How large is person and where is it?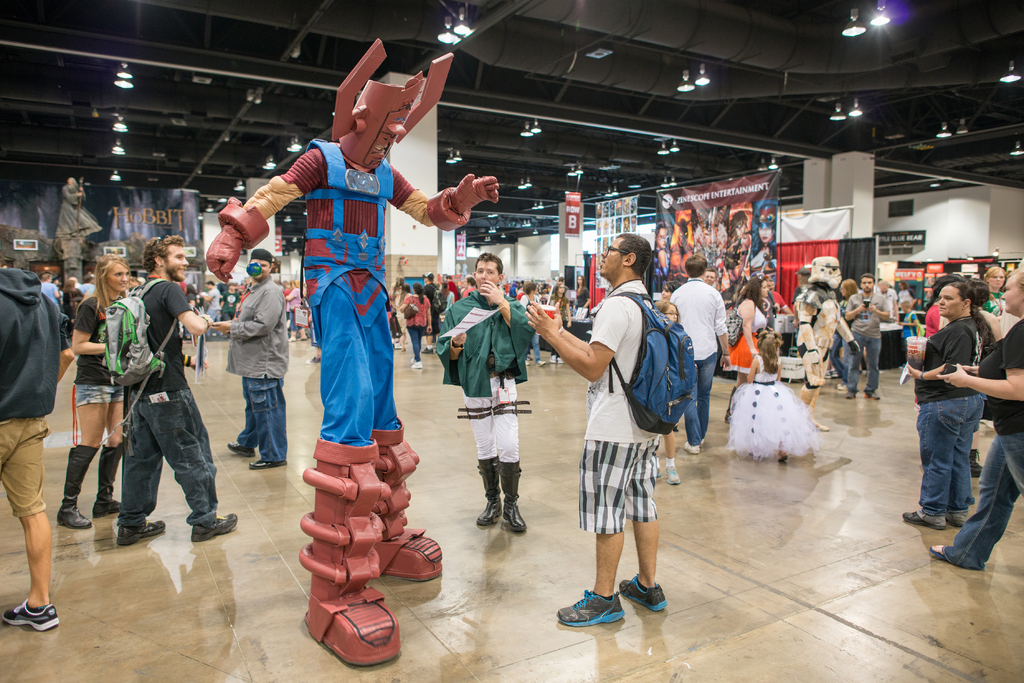
Bounding box: box(119, 234, 240, 542).
